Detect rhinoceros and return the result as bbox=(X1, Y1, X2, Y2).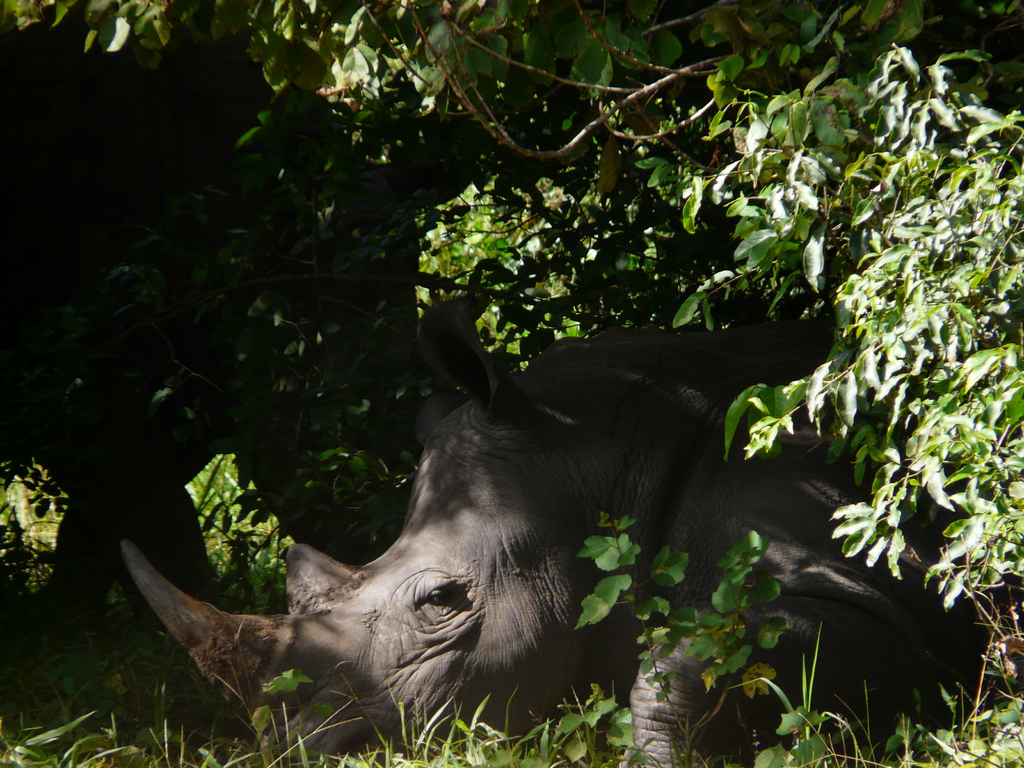
bbox=(99, 276, 1015, 767).
